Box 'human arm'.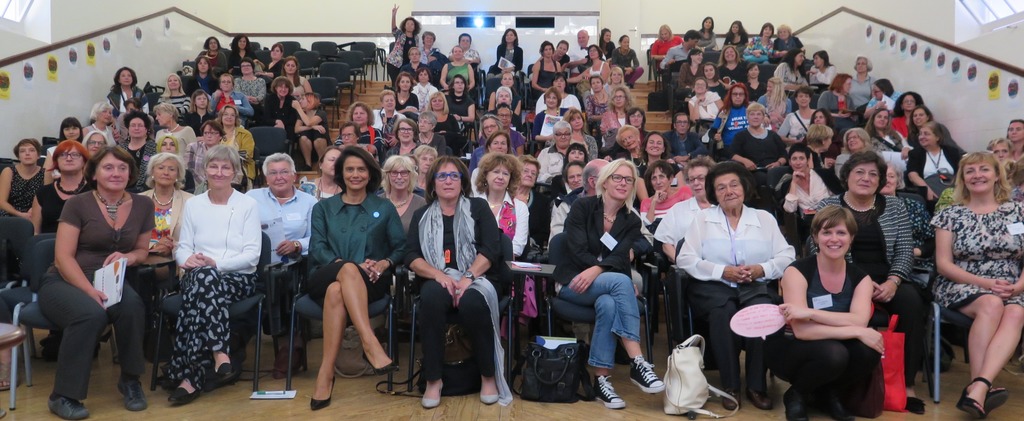
rect(585, 100, 601, 124).
